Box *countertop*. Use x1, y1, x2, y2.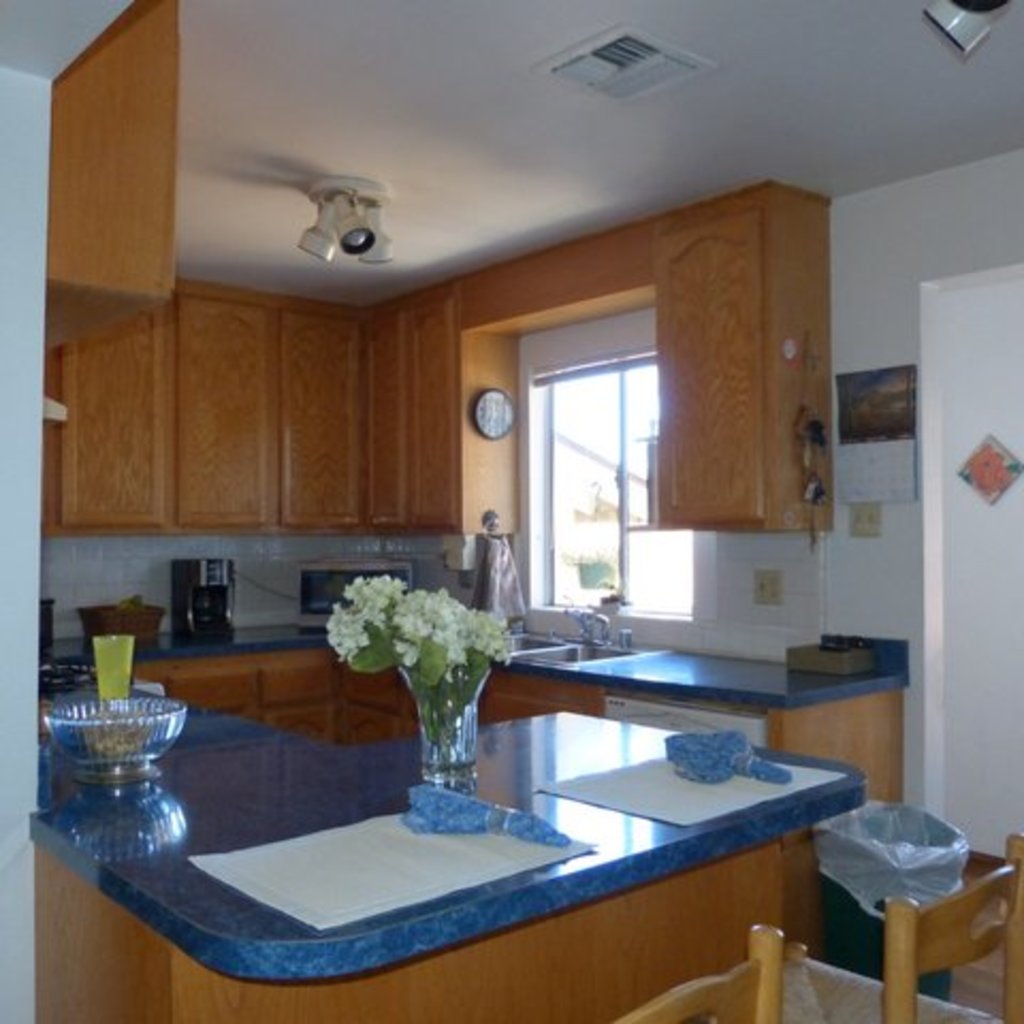
45, 587, 905, 713.
